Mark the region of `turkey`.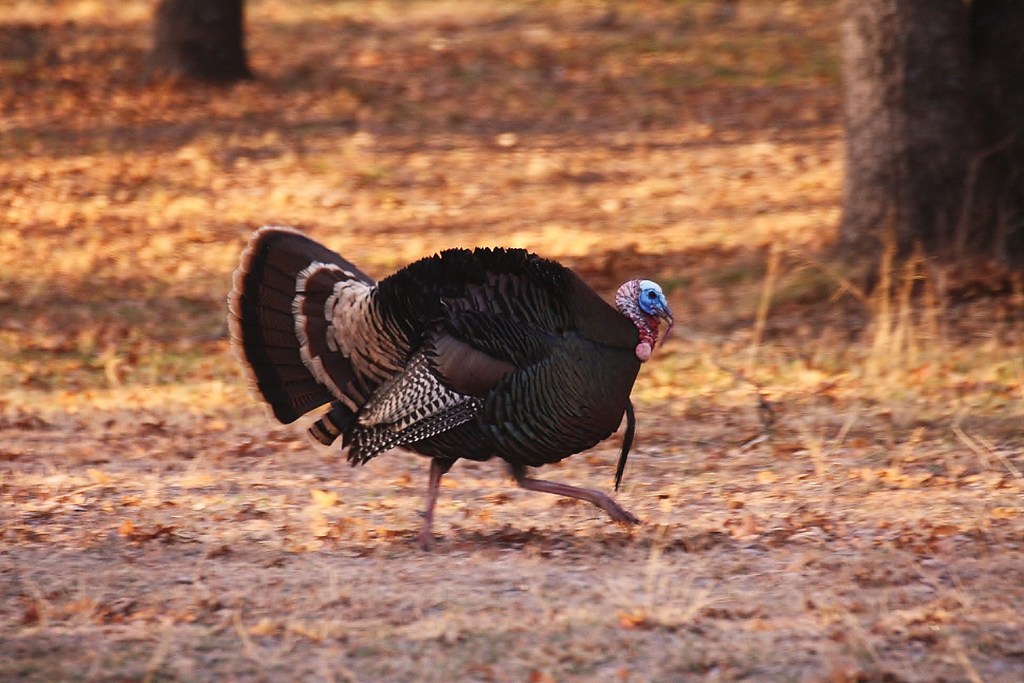
Region: [225,222,676,556].
